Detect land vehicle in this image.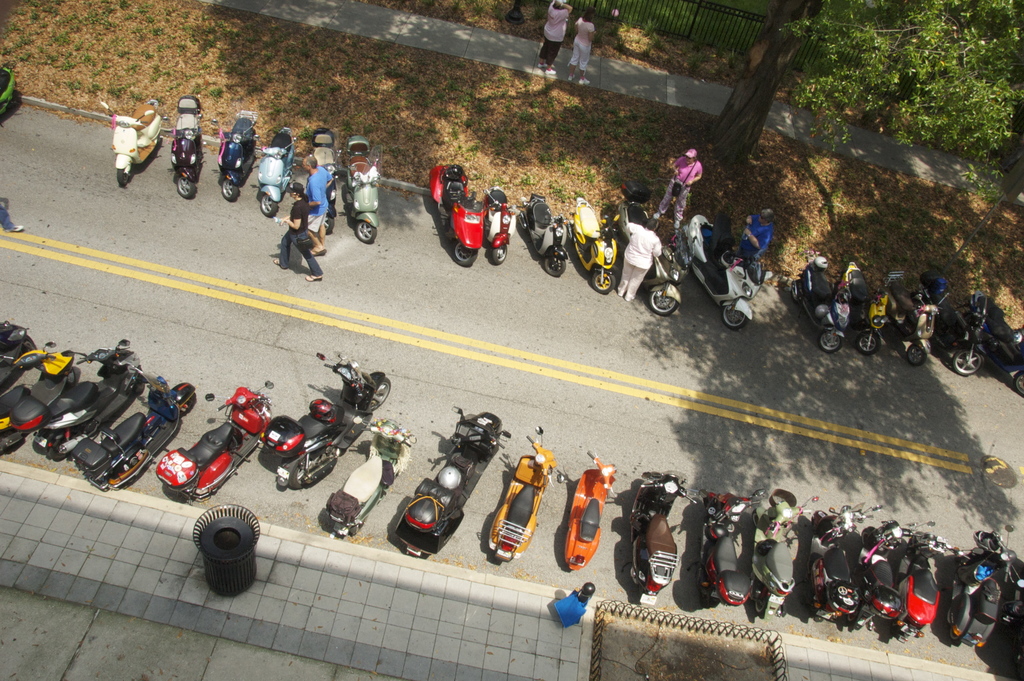
Detection: 154 375 276 507.
